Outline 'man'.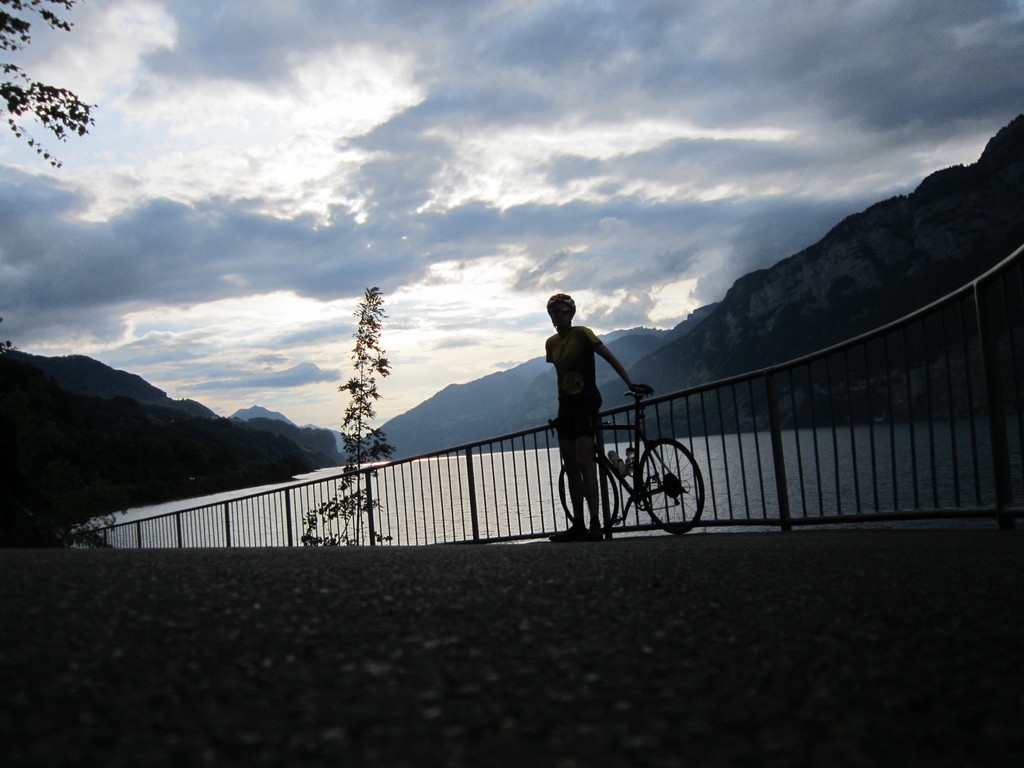
Outline: (x1=542, y1=291, x2=655, y2=542).
